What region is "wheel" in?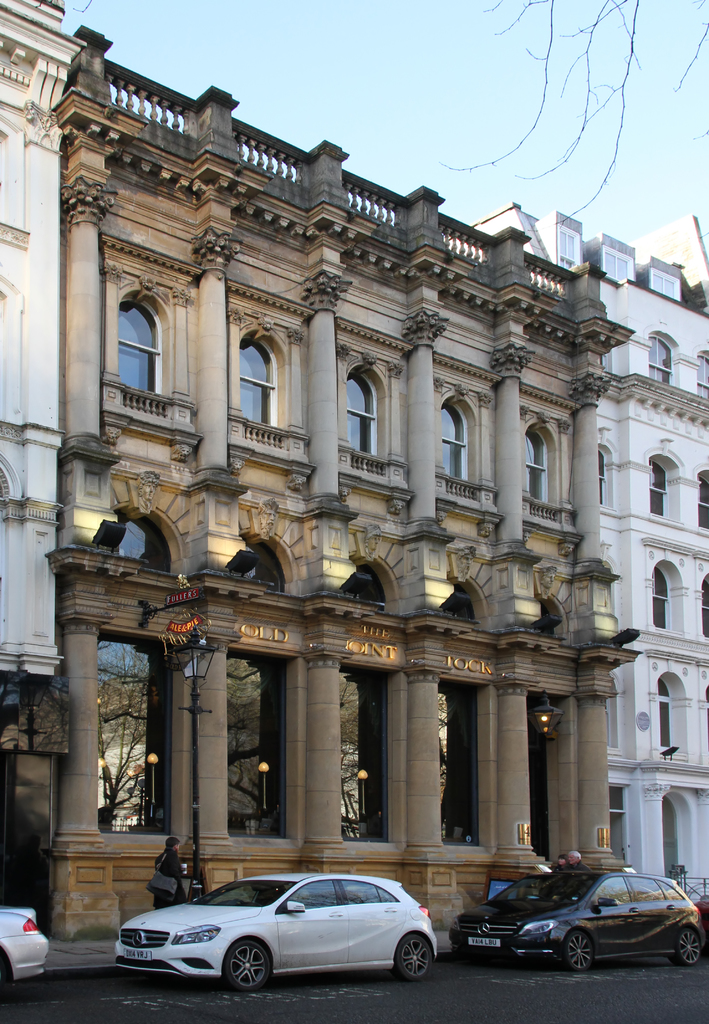
<bbox>217, 934, 267, 995</bbox>.
